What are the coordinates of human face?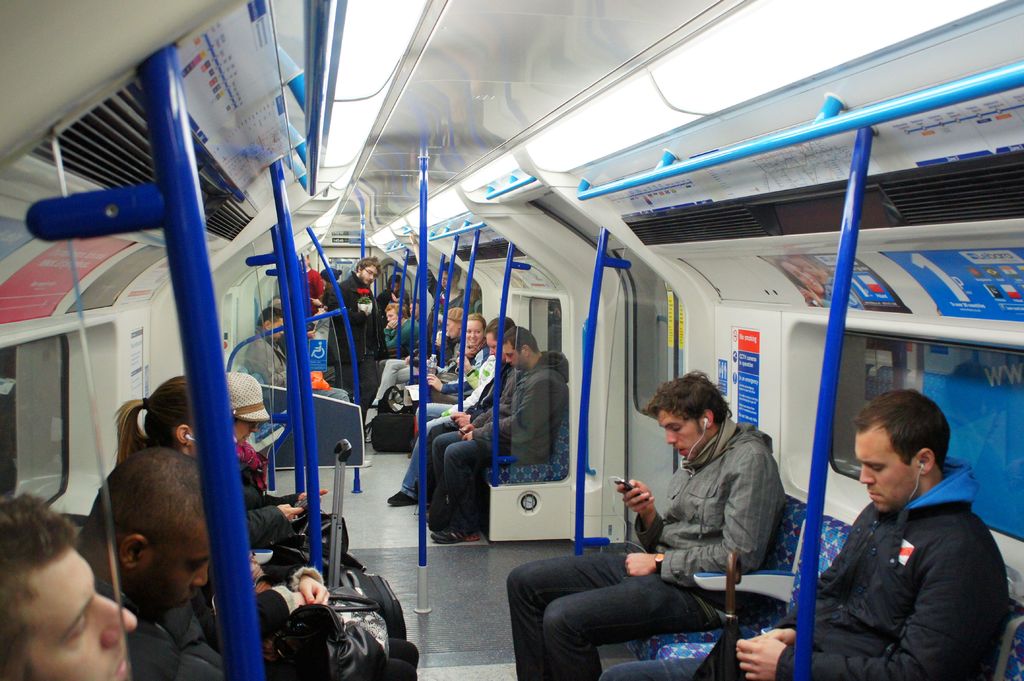
locate(852, 429, 915, 510).
